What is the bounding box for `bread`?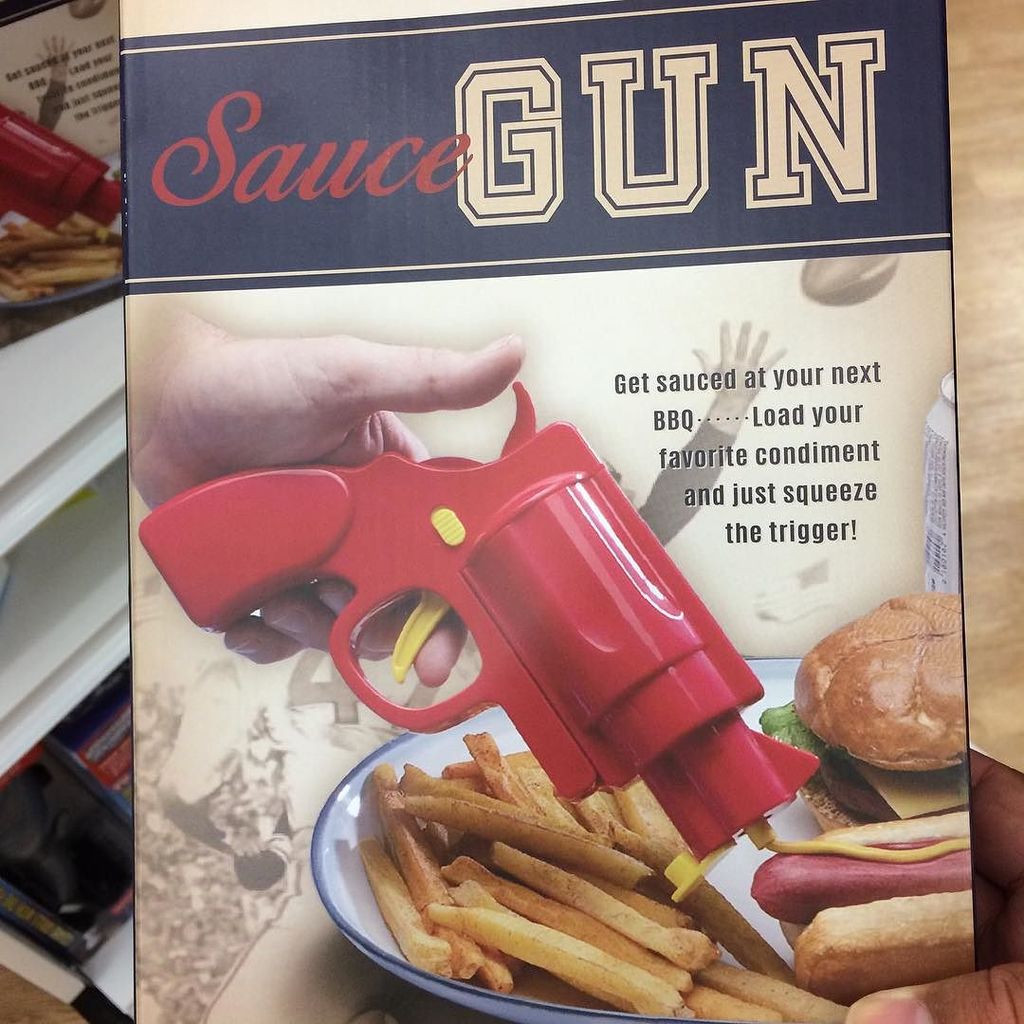
{"x1": 802, "y1": 598, "x2": 963, "y2": 799}.
